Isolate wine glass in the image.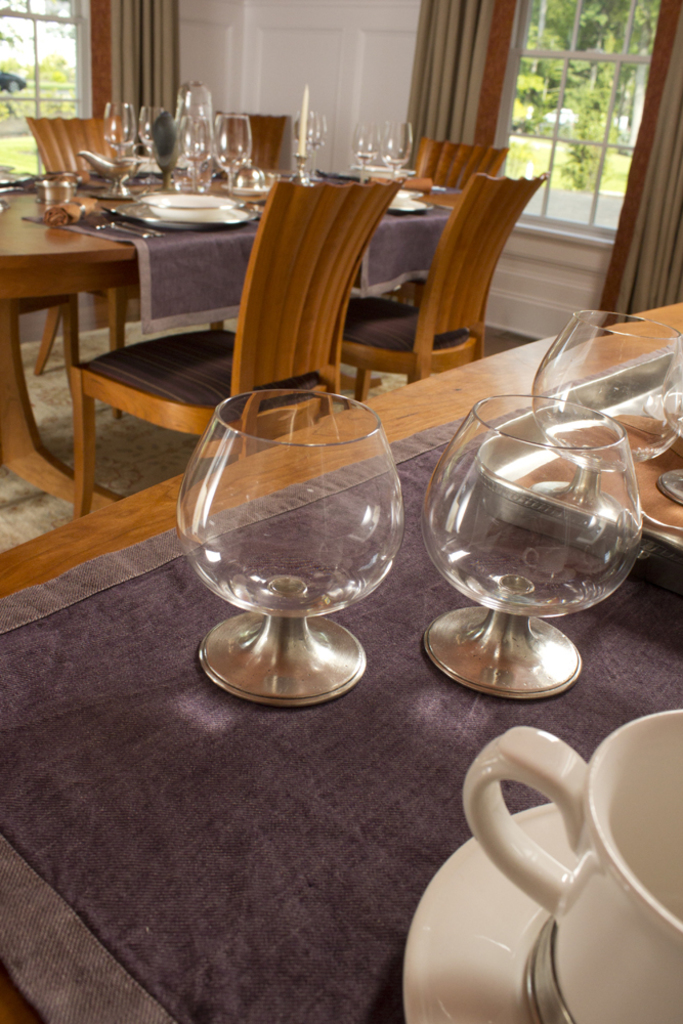
Isolated region: <region>652, 347, 682, 505</region>.
